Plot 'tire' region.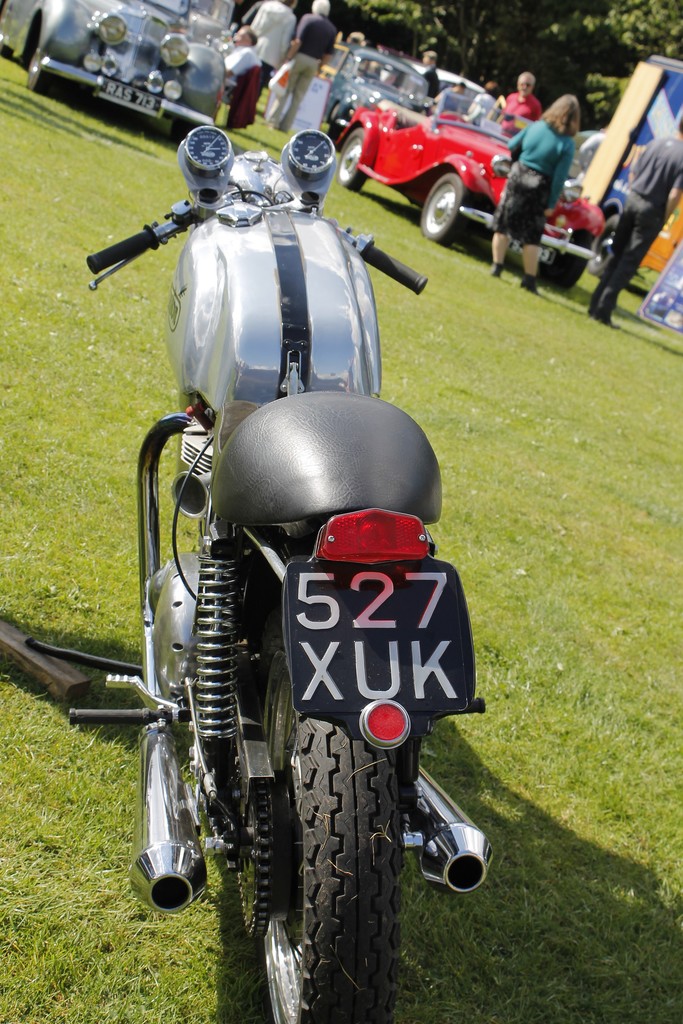
Plotted at rect(169, 114, 202, 152).
